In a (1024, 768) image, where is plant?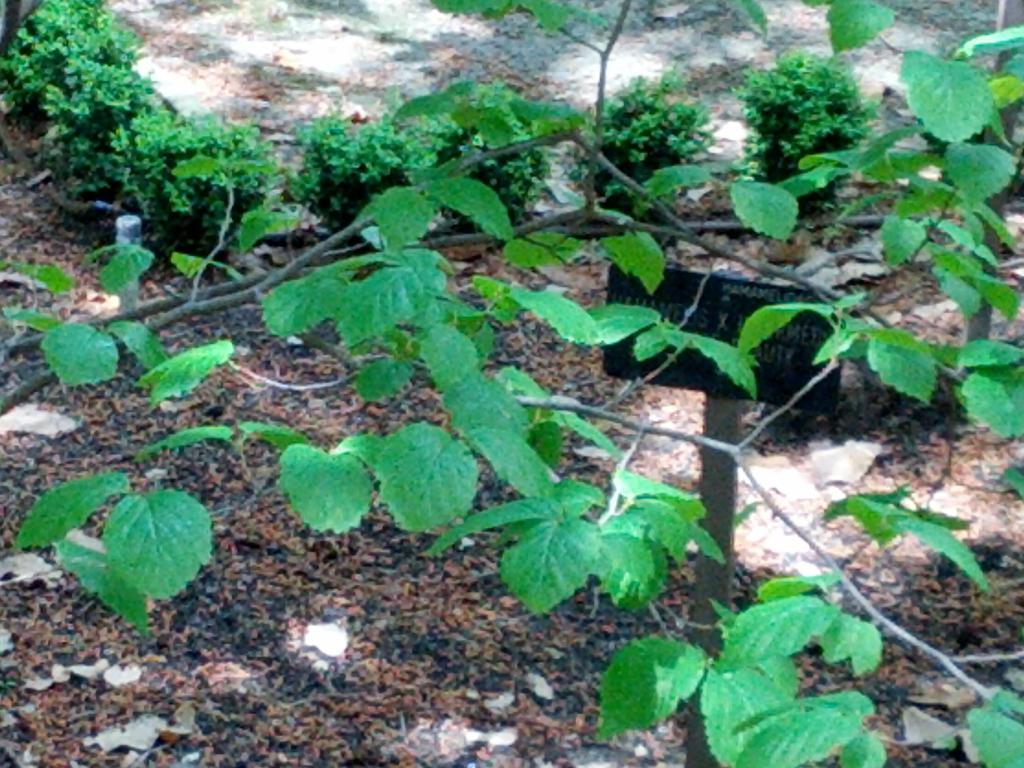
select_region(710, 48, 915, 212).
